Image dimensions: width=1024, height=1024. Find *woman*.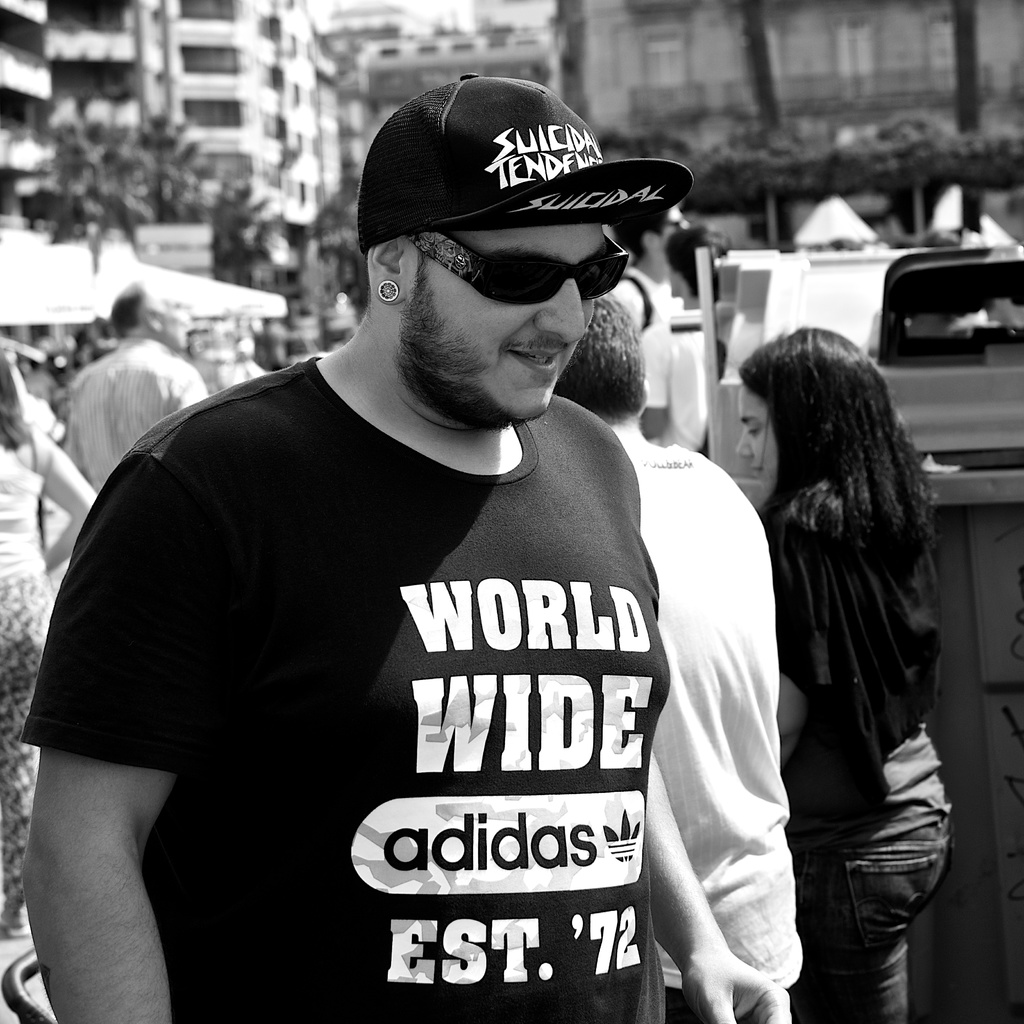
[x1=0, y1=348, x2=98, y2=937].
